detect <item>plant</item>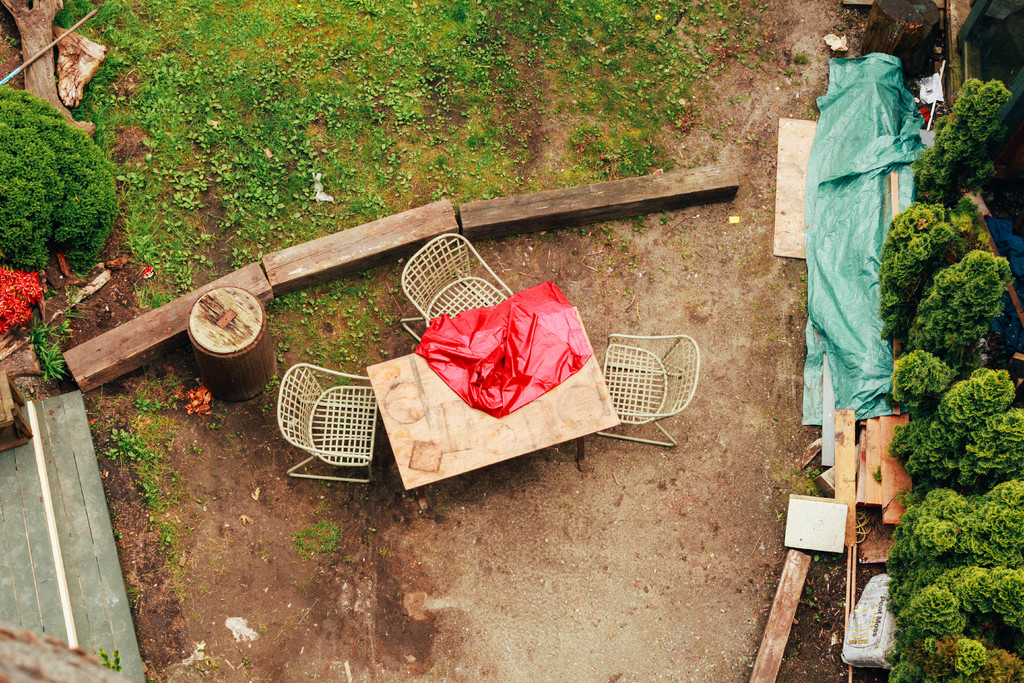
{"left": 788, "top": 53, "right": 814, "bottom": 67}
